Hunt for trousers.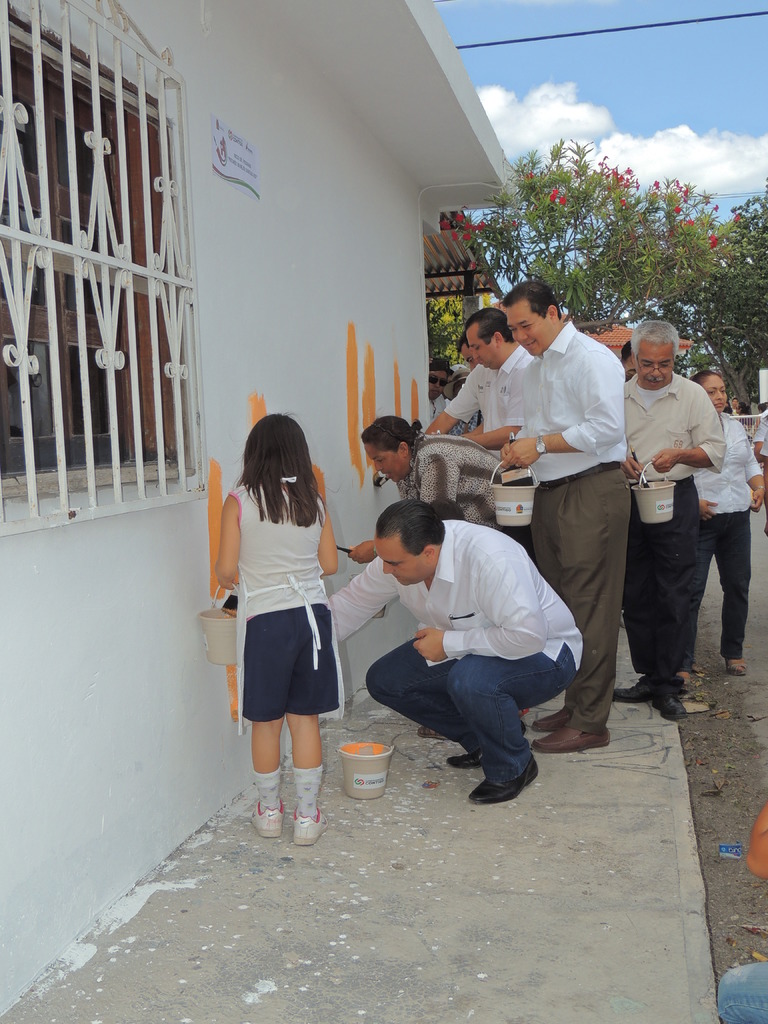
Hunted down at {"x1": 625, "y1": 481, "x2": 711, "y2": 678}.
